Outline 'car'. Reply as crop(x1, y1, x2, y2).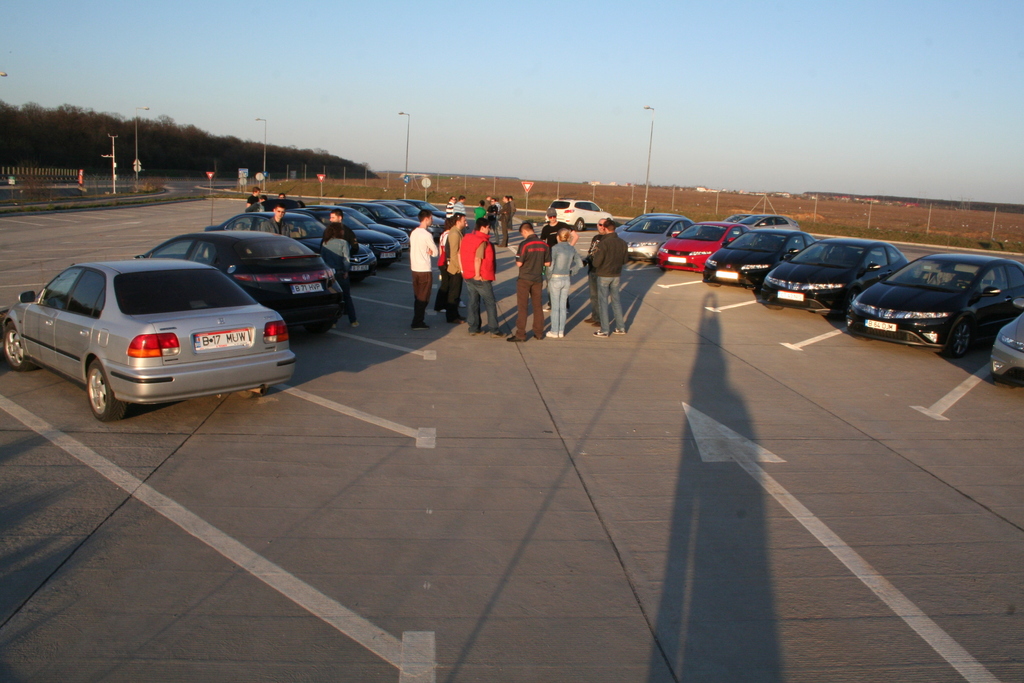
crop(649, 220, 746, 276).
